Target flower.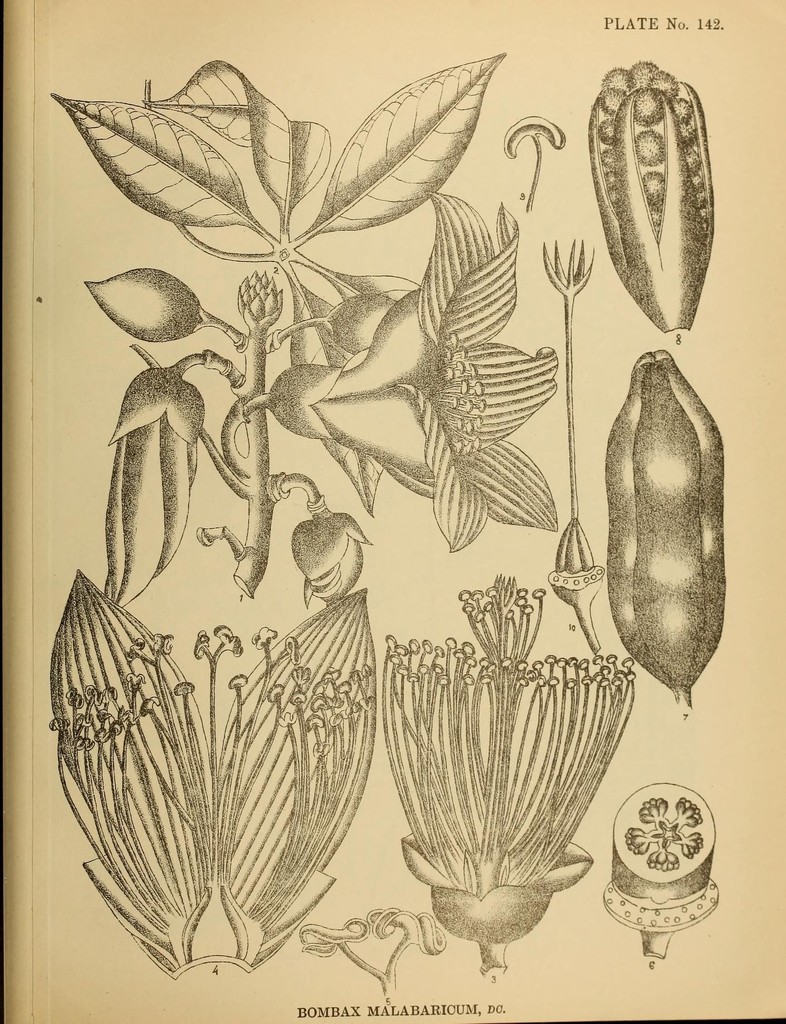
Target region: l=395, t=580, r=654, b=917.
